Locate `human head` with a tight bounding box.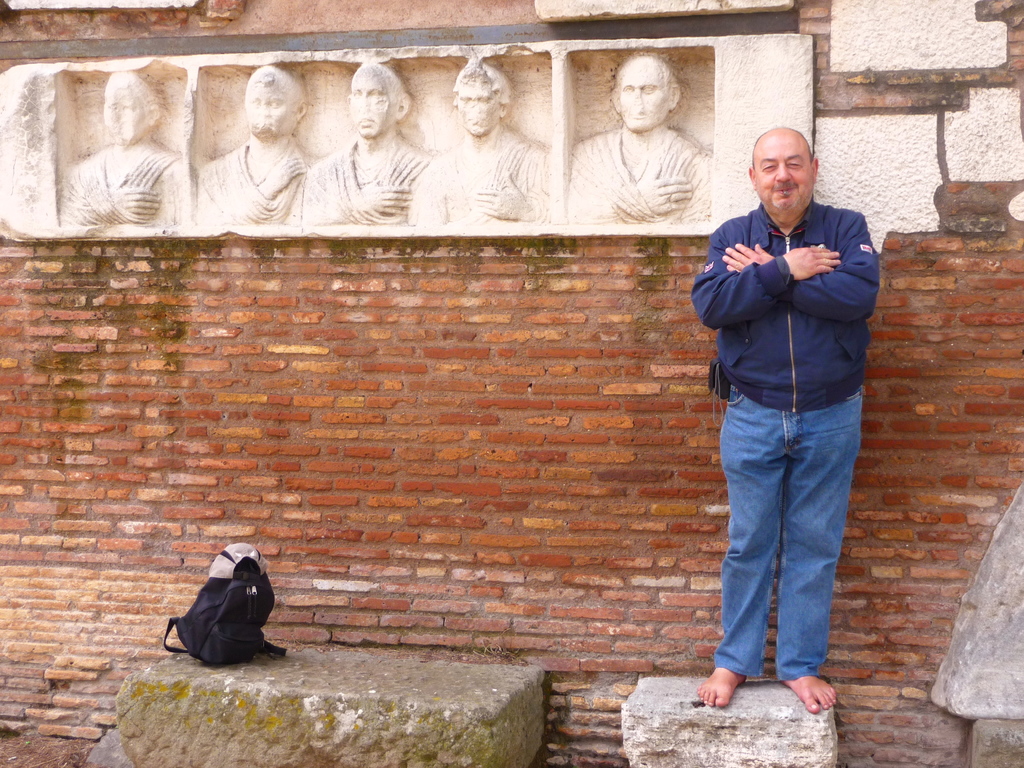
(349,65,411,140).
